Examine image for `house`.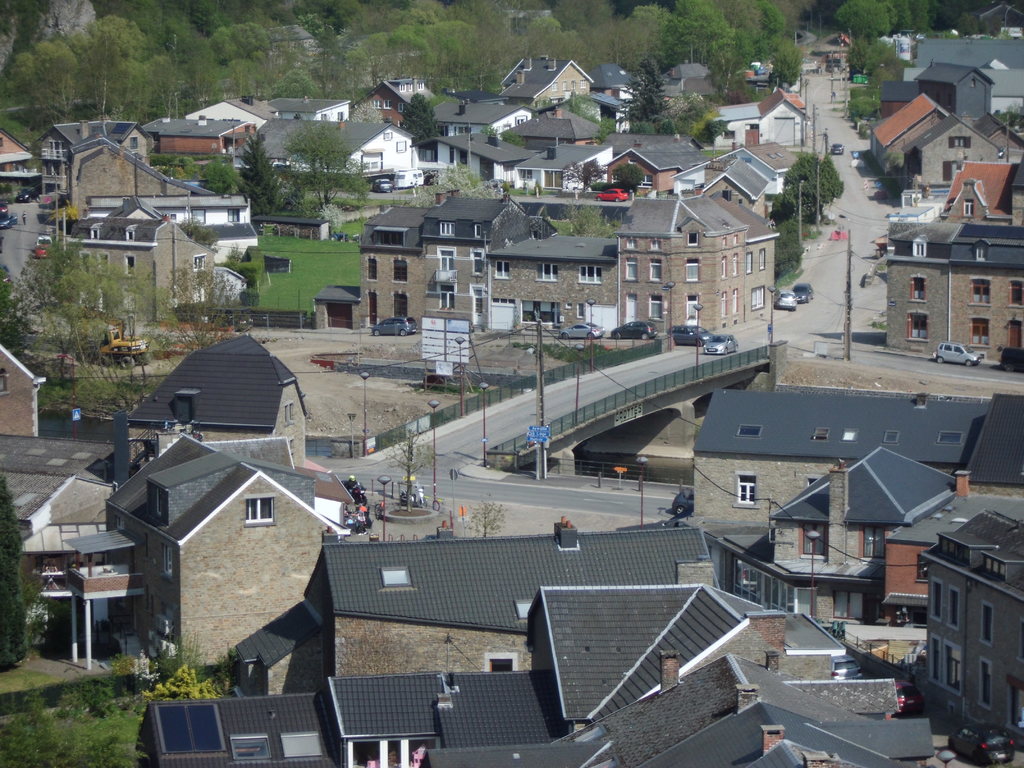
Examination result: rect(980, 4, 1023, 38).
